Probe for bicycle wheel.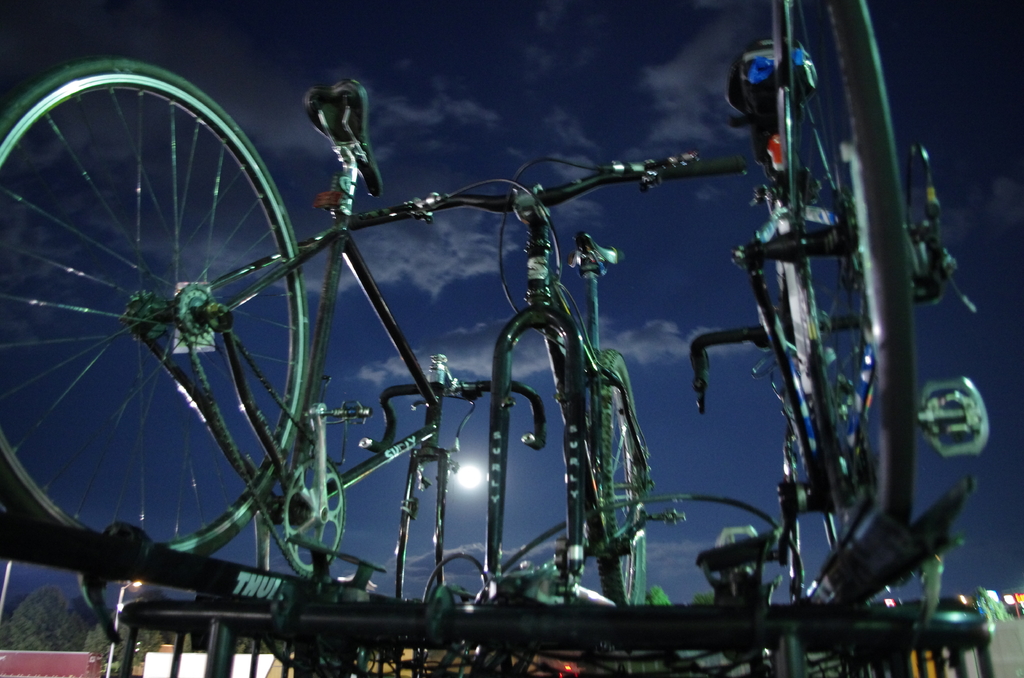
Probe result: left=20, top=61, right=295, bottom=571.
